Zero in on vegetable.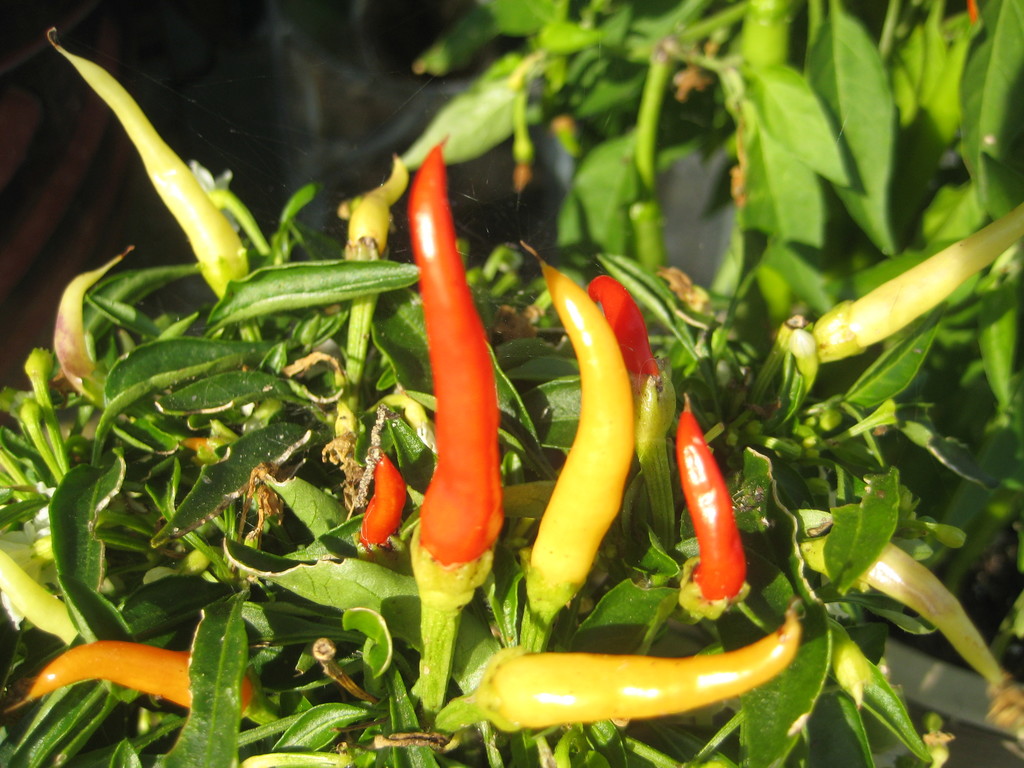
Zeroed in: [42,38,256,273].
